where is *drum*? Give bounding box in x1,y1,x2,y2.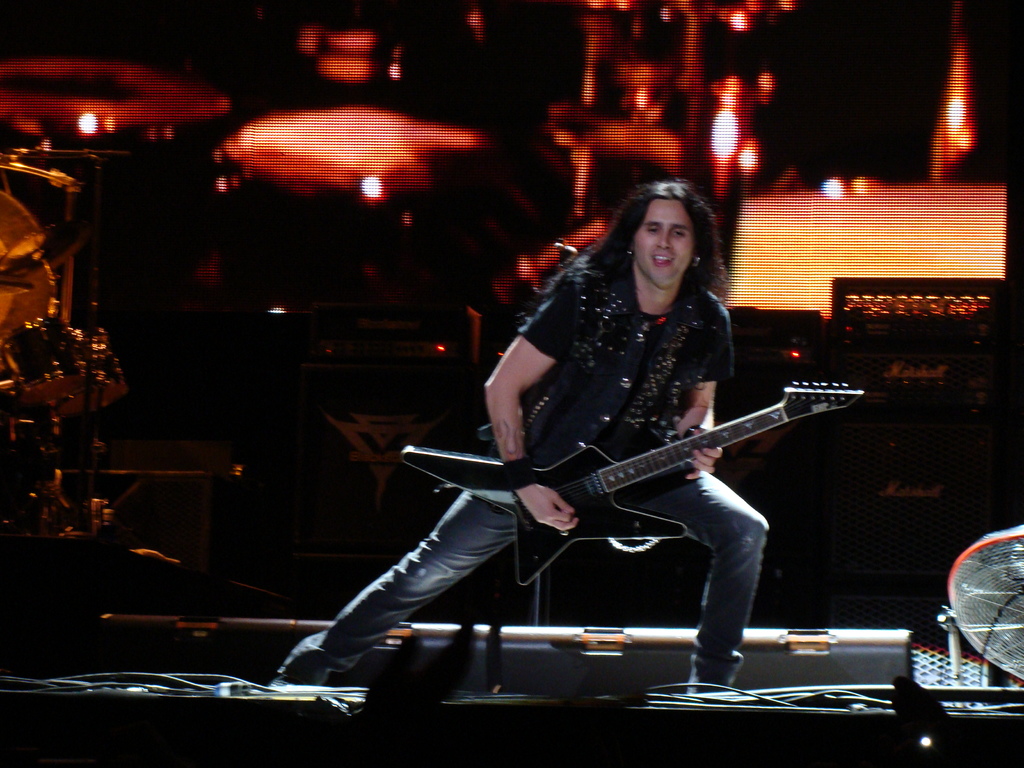
2,319,129,422.
